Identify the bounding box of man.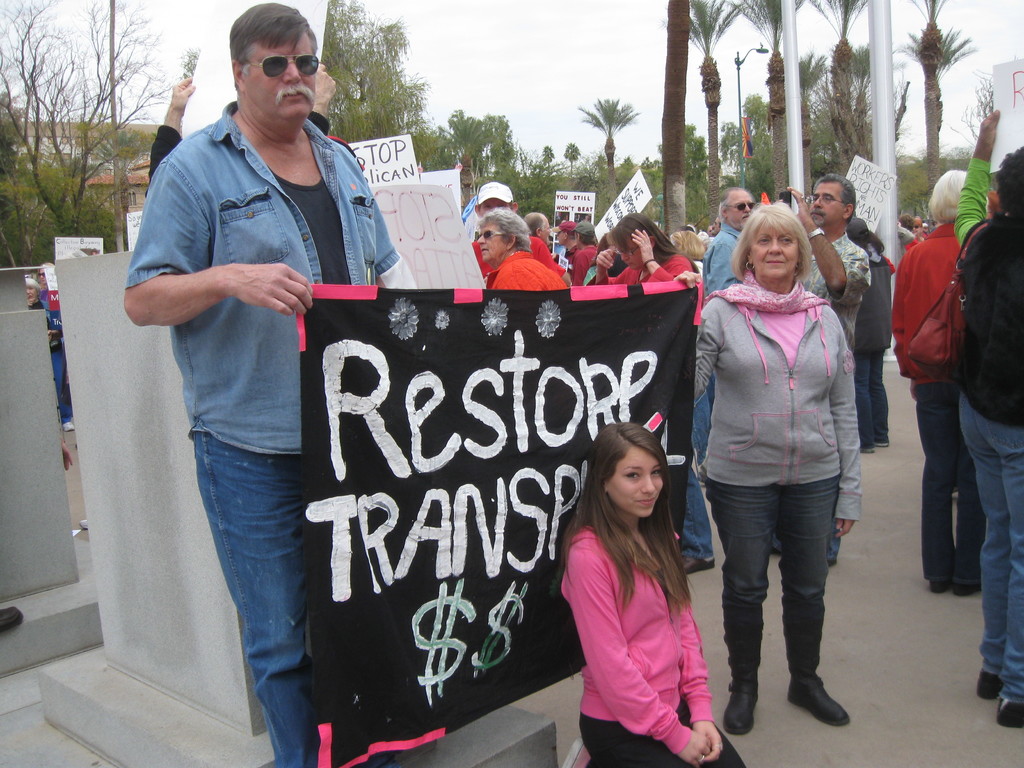
[x1=144, y1=77, x2=339, y2=197].
